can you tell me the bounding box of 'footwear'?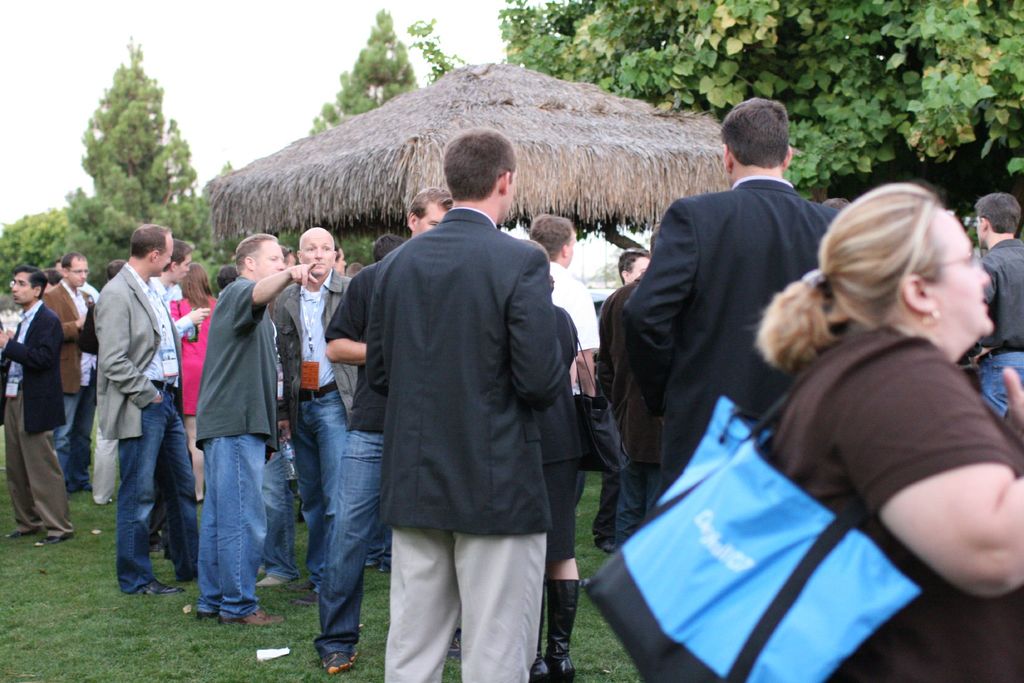
[x1=218, y1=607, x2=284, y2=626].
